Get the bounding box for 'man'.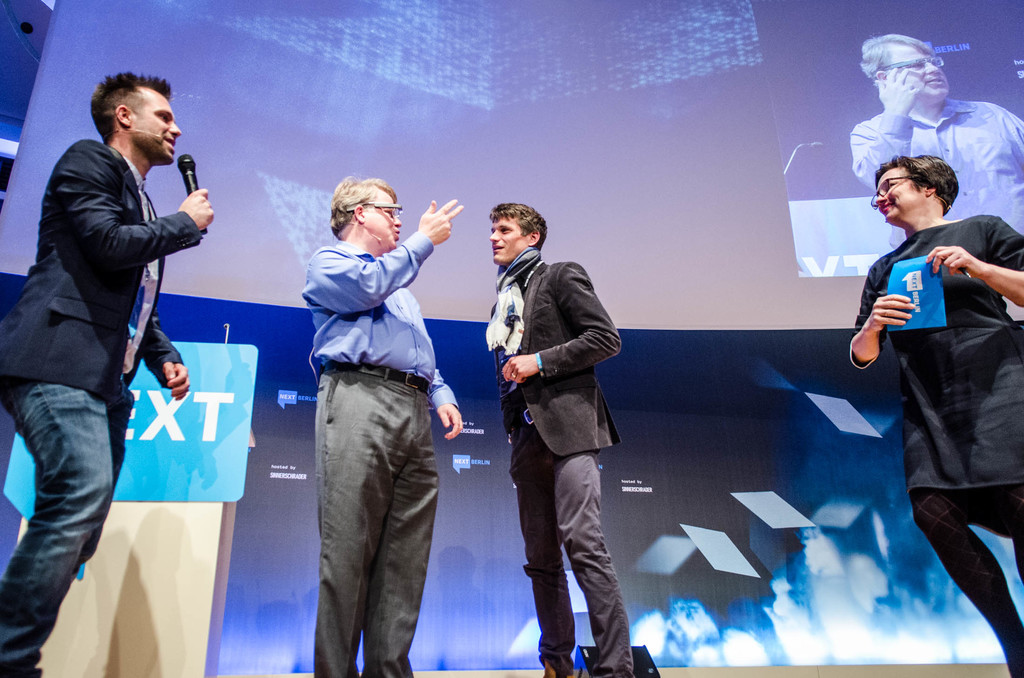
845, 35, 1023, 228.
